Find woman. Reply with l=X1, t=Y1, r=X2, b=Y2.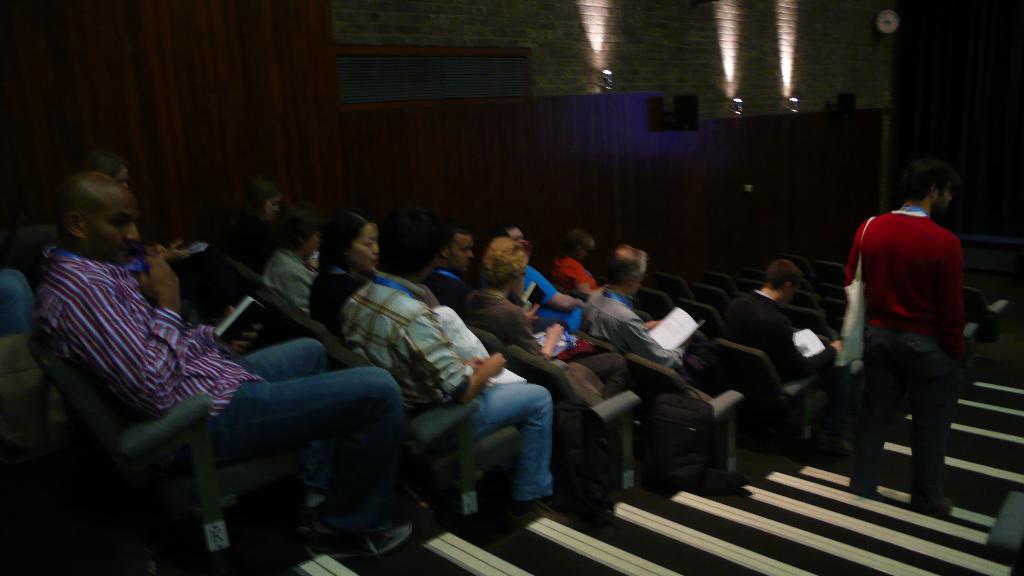
l=317, t=202, r=392, b=330.
